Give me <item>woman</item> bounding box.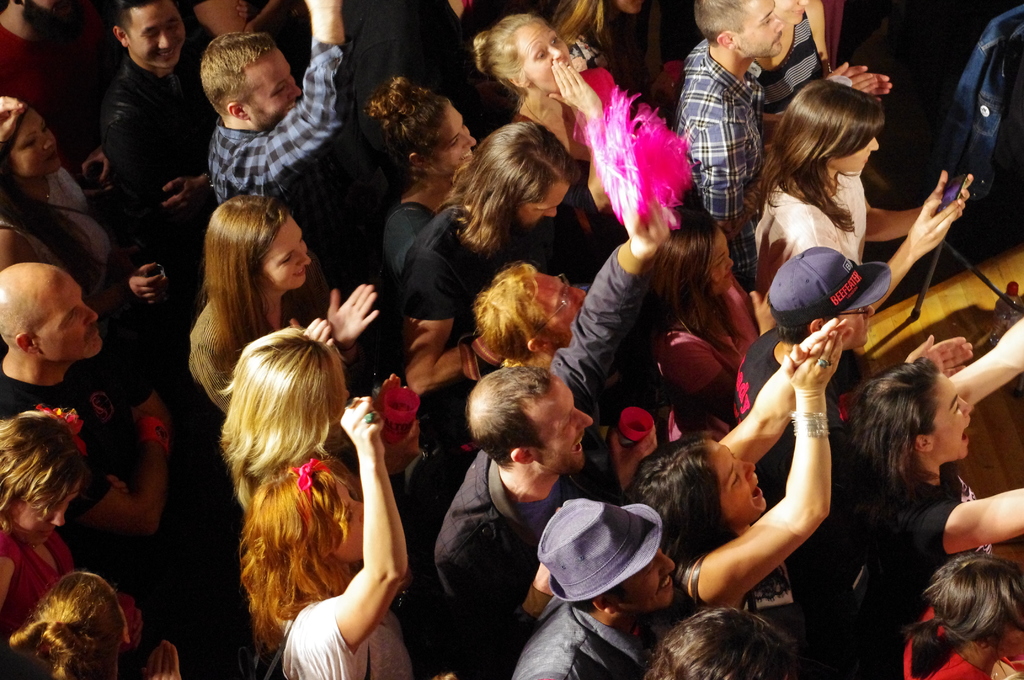
bbox=[213, 393, 485, 679].
